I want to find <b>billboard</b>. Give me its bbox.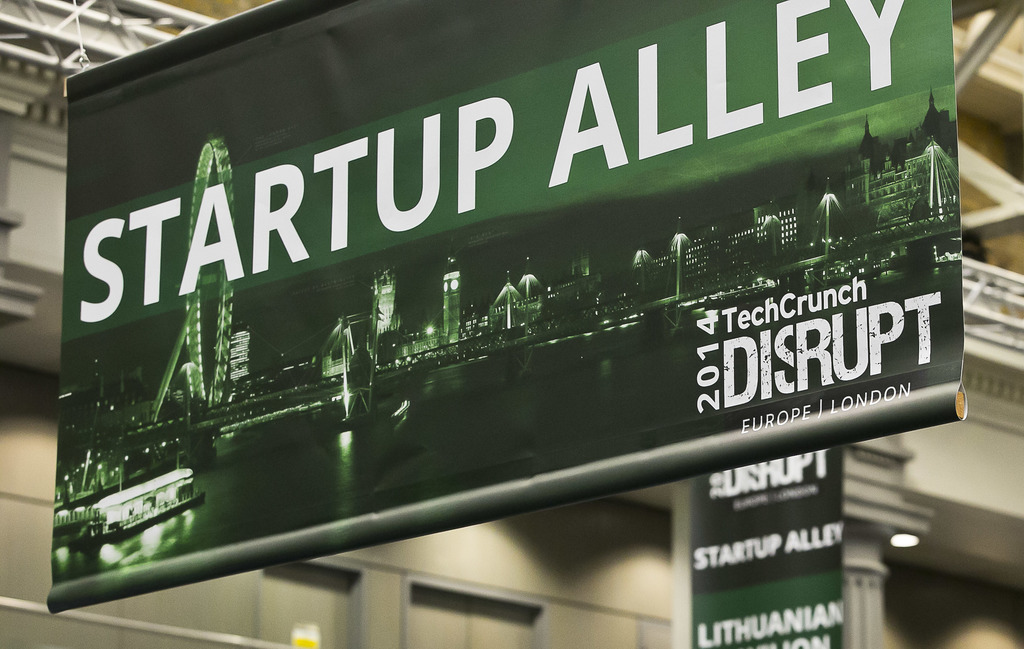
<region>66, 15, 996, 605</region>.
